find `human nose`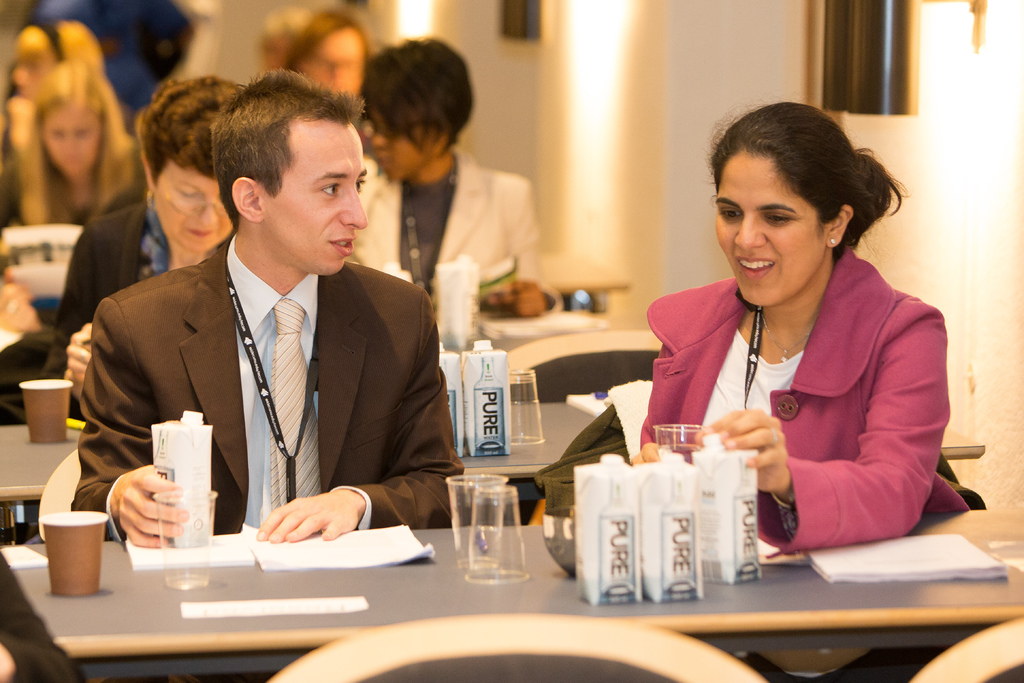
Rect(188, 195, 219, 222)
